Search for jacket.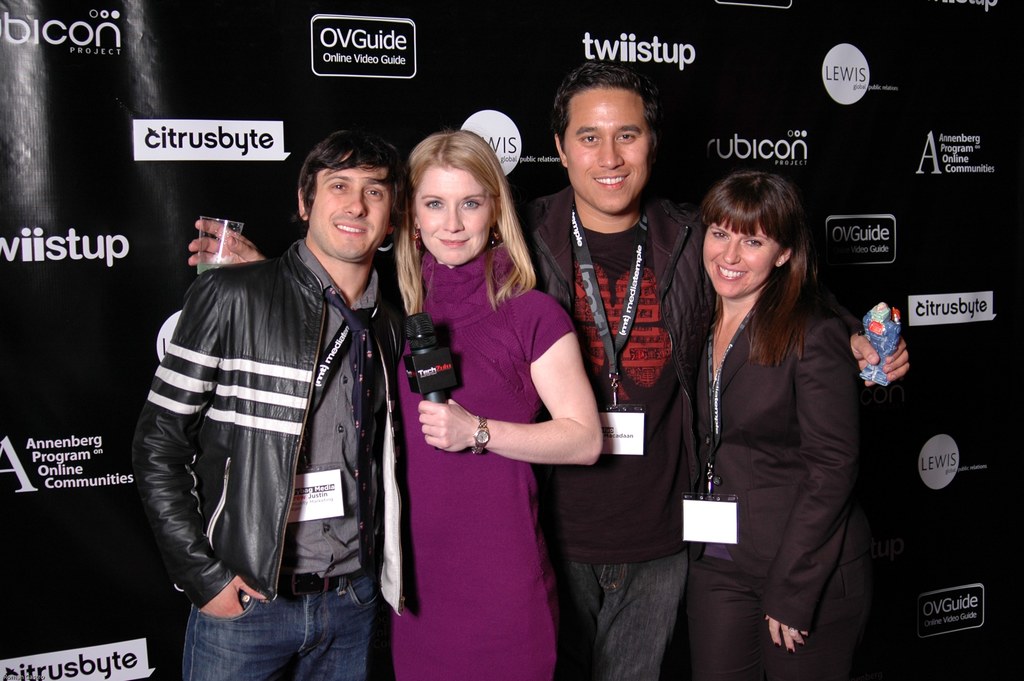
Found at bbox(127, 242, 403, 615).
